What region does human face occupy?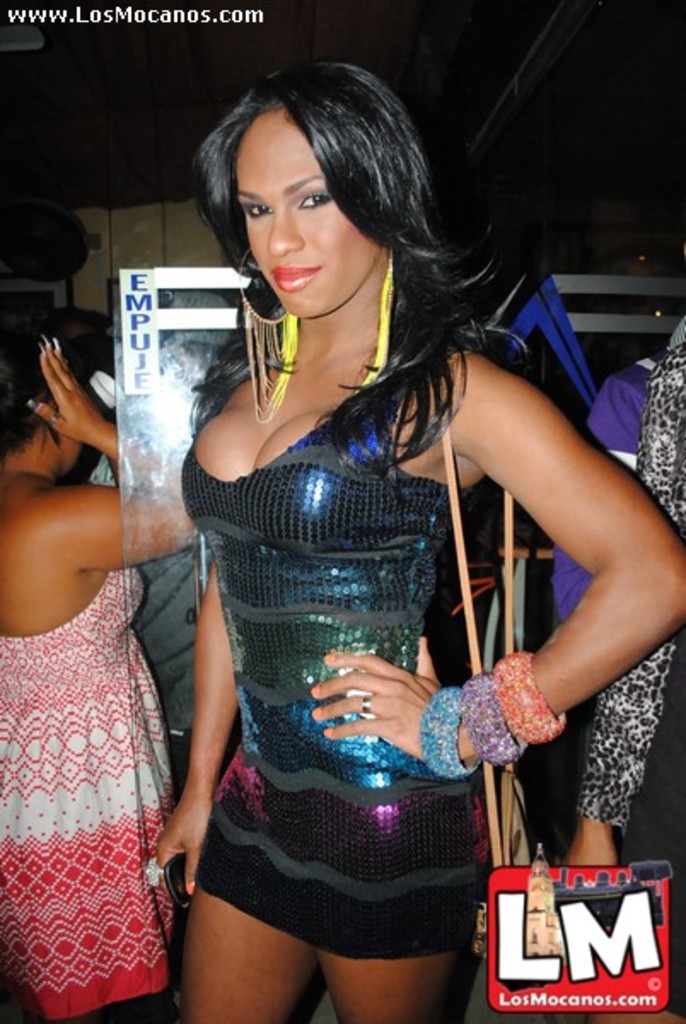
(235, 109, 386, 316).
